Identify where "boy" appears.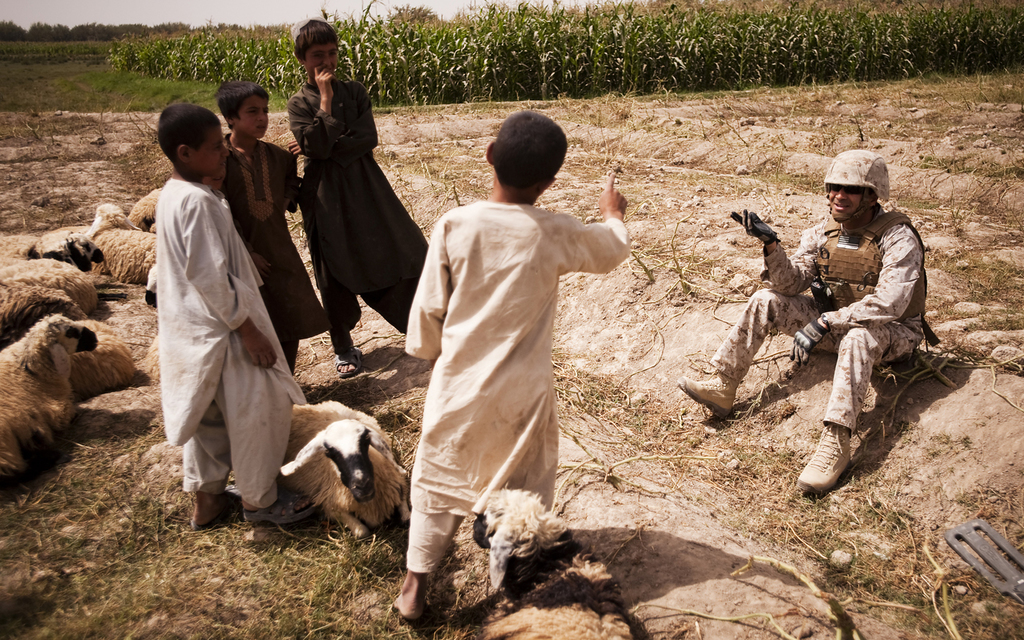
Appears at locate(157, 104, 318, 527).
